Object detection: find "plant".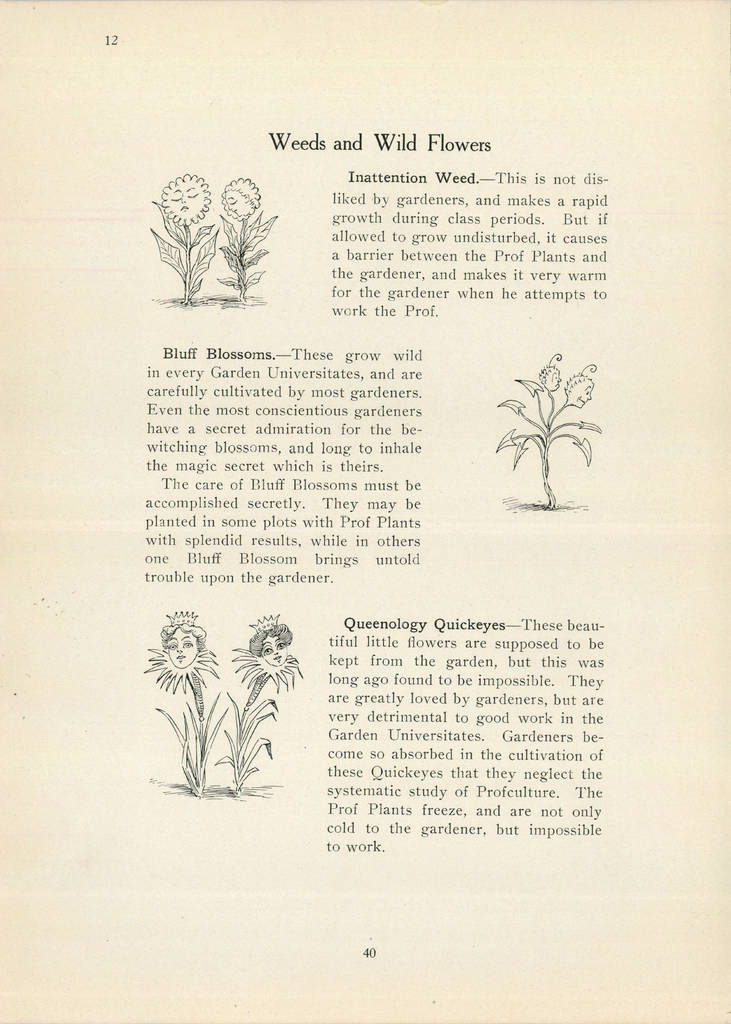
(146, 176, 216, 295).
